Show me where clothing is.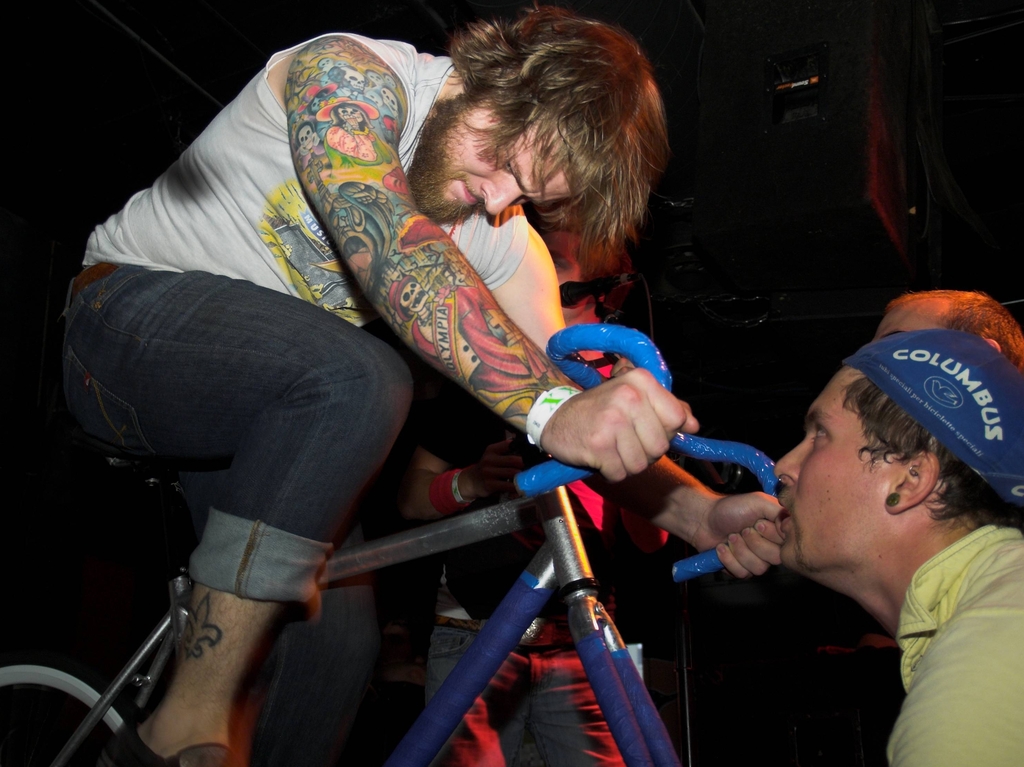
clothing is at l=55, t=37, r=530, b=612.
